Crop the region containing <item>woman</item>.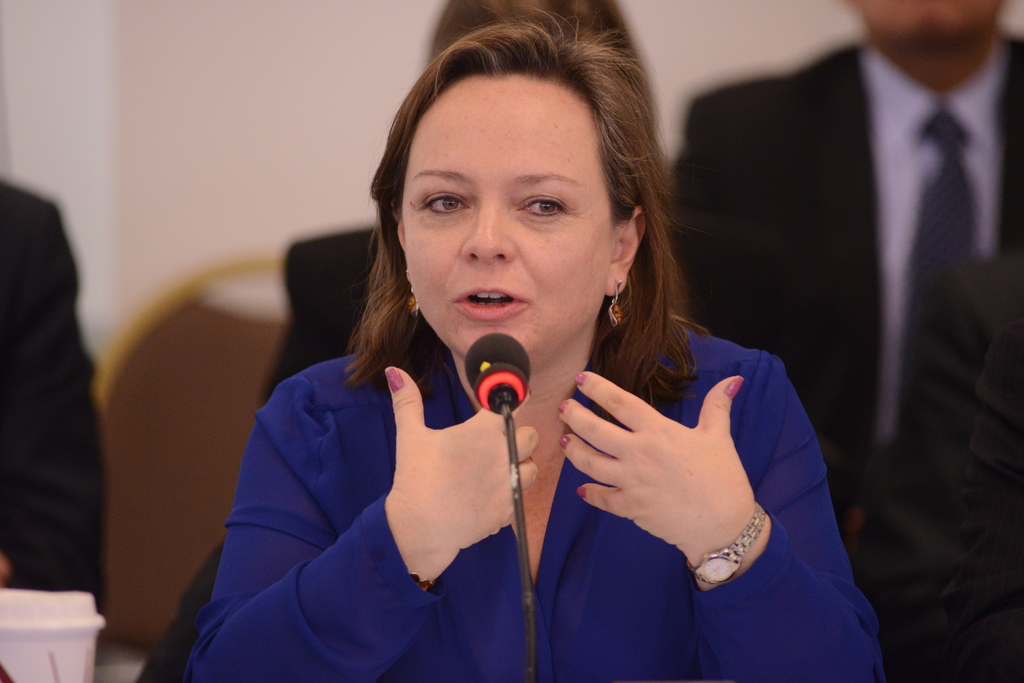
Crop region: Rect(214, 9, 882, 679).
